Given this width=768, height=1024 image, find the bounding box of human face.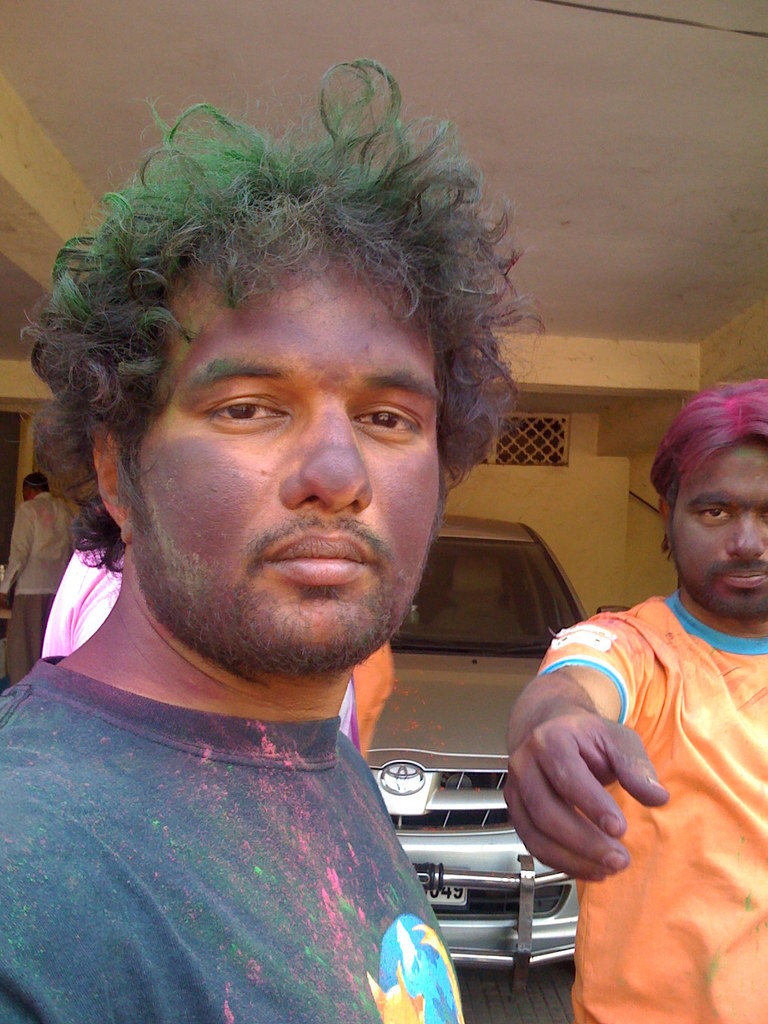
(124, 245, 436, 676).
